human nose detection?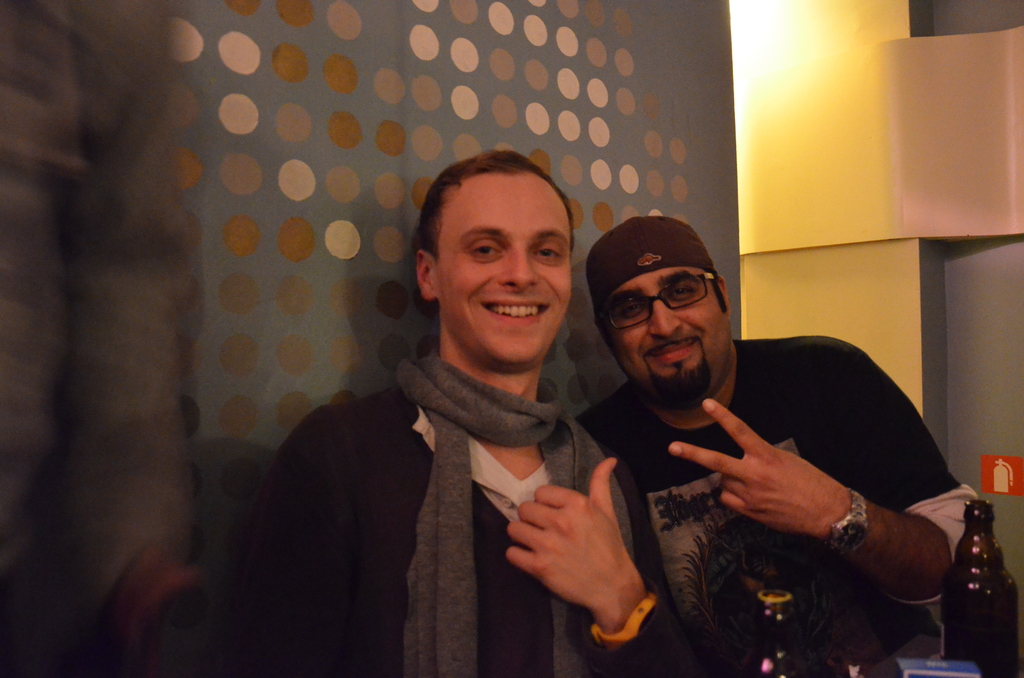
crop(646, 300, 681, 340)
